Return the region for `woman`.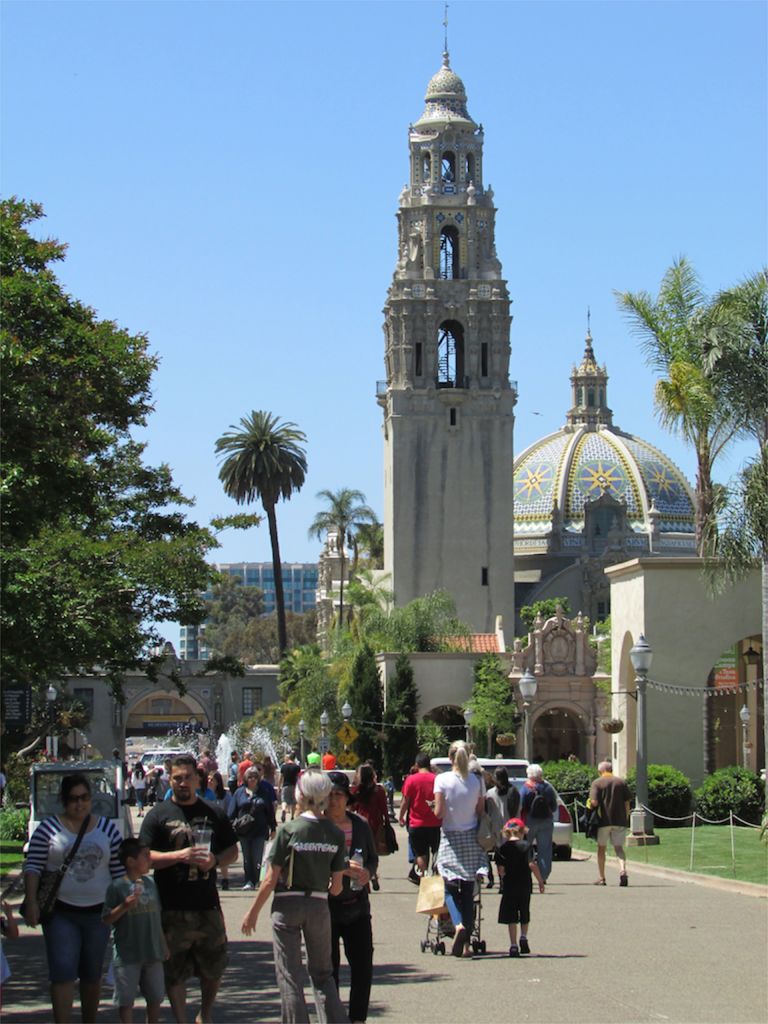
20, 769, 133, 1021.
